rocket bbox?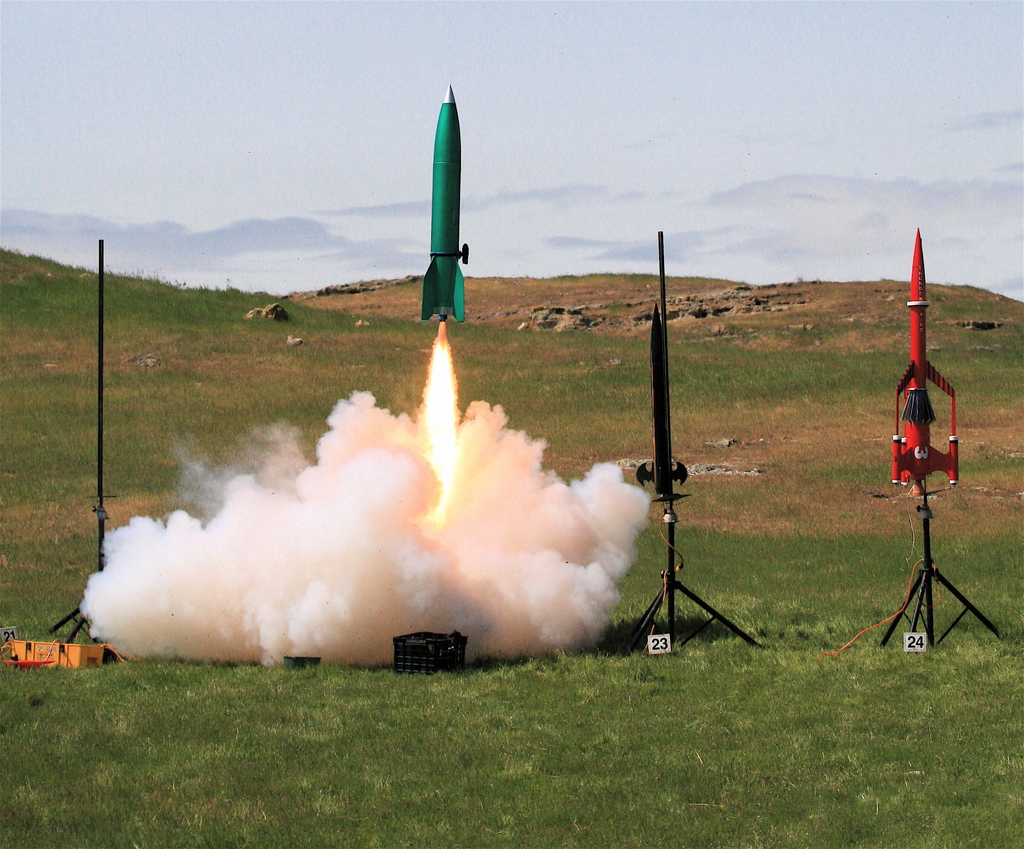
pyautogui.locateOnScreen(636, 293, 686, 499)
